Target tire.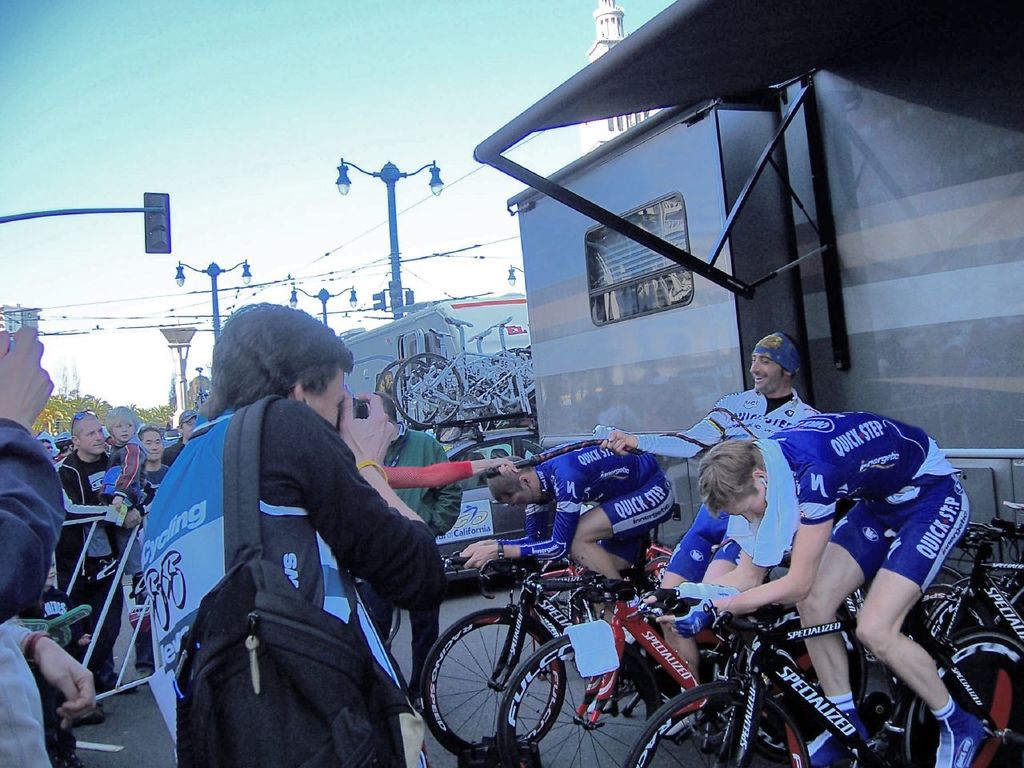
Target region: rect(413, 603, 565, 750).
